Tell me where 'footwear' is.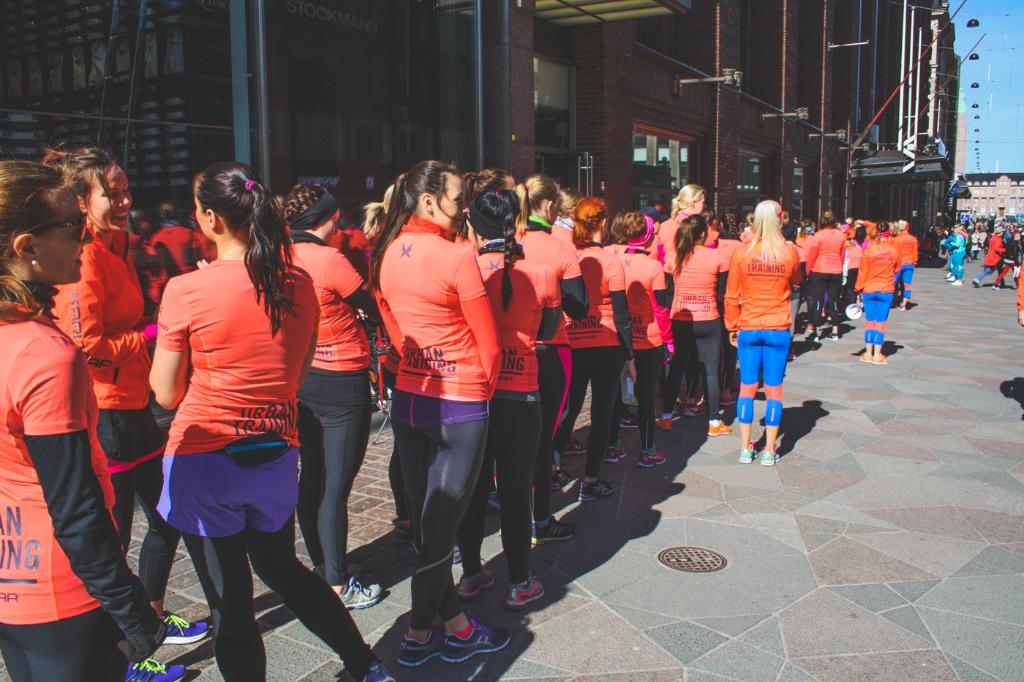
'footwear' is at (left=989, top=284, right=1002, bottom=292).
